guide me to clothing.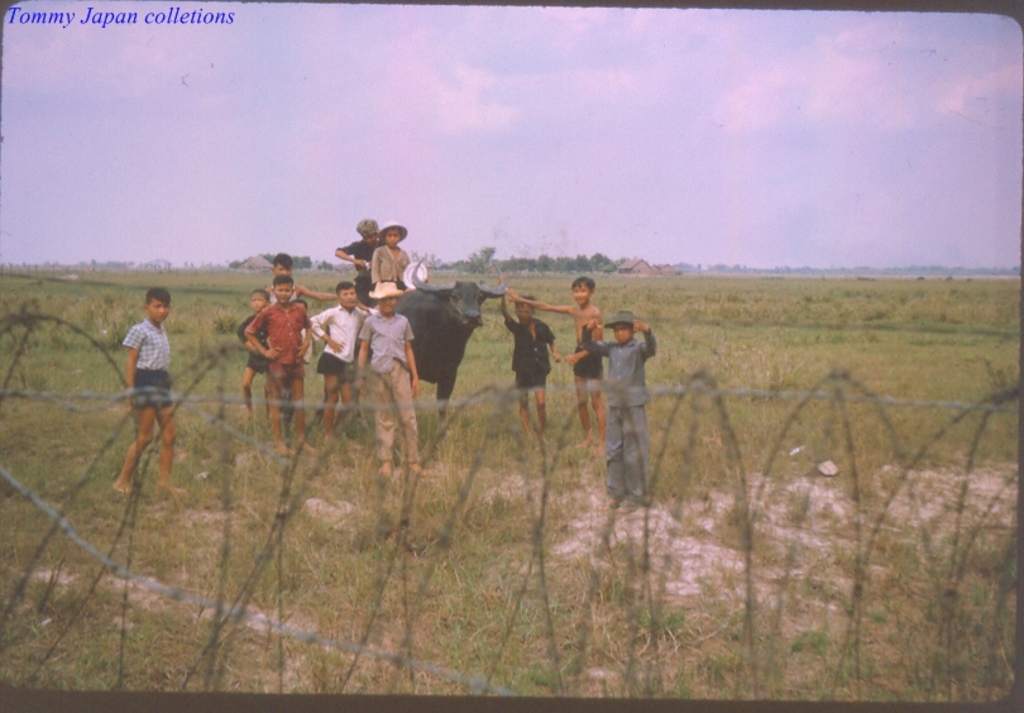
Guidance: crop(493, 317, 556, 391).
